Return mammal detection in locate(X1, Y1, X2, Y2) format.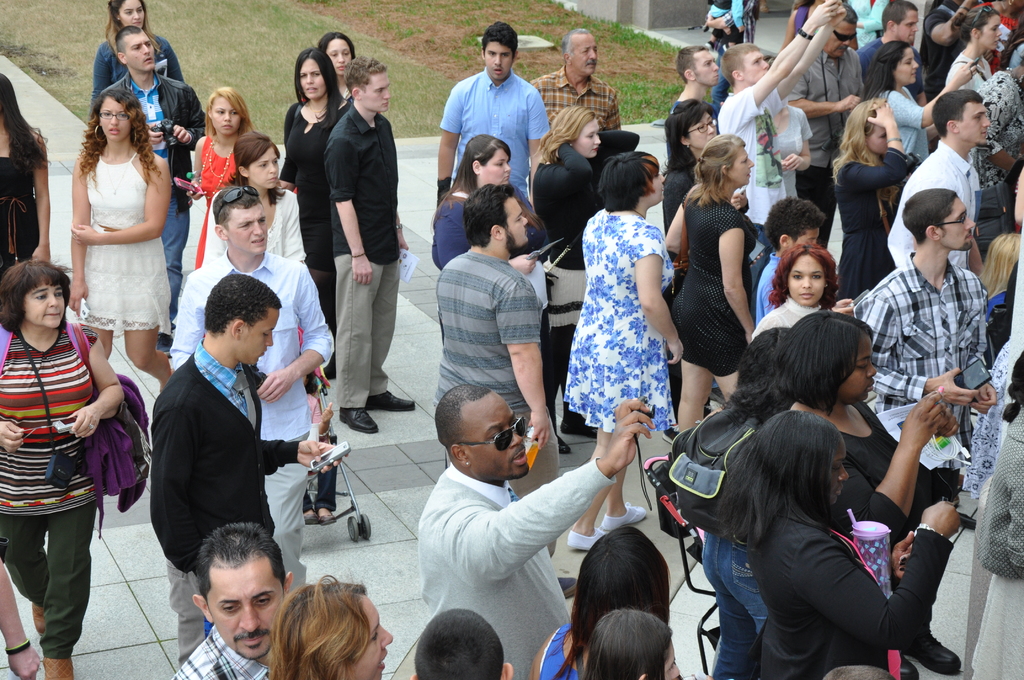
locate(561, 148, 684, 551).
